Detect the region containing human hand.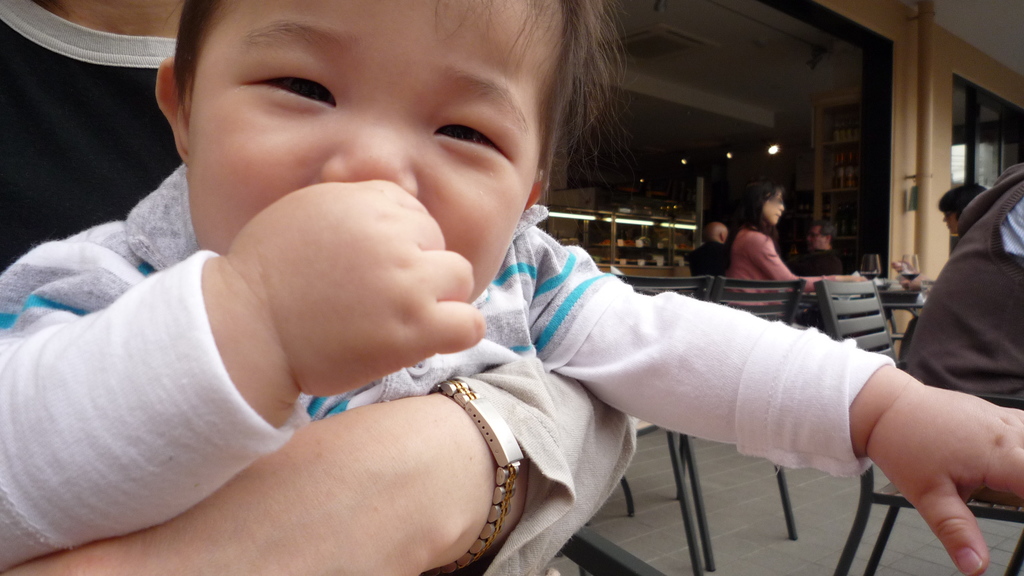
900:275:925:292.
